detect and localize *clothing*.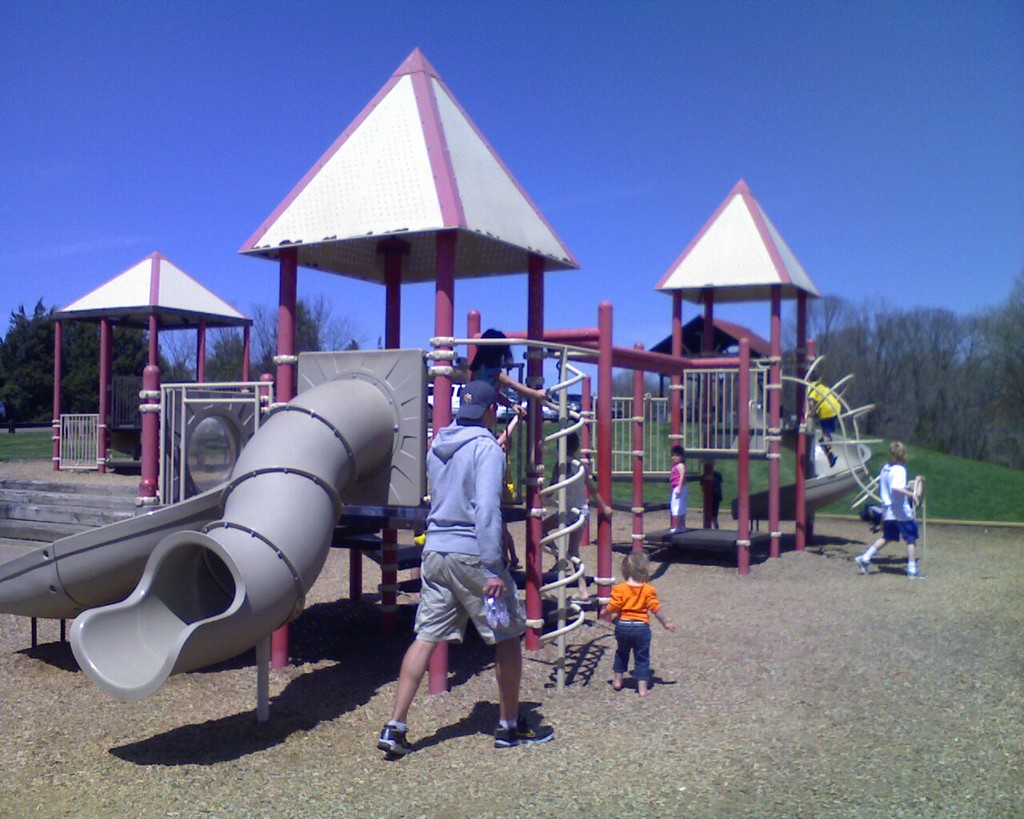
Localized at box=[878, 465, 926, 544].
